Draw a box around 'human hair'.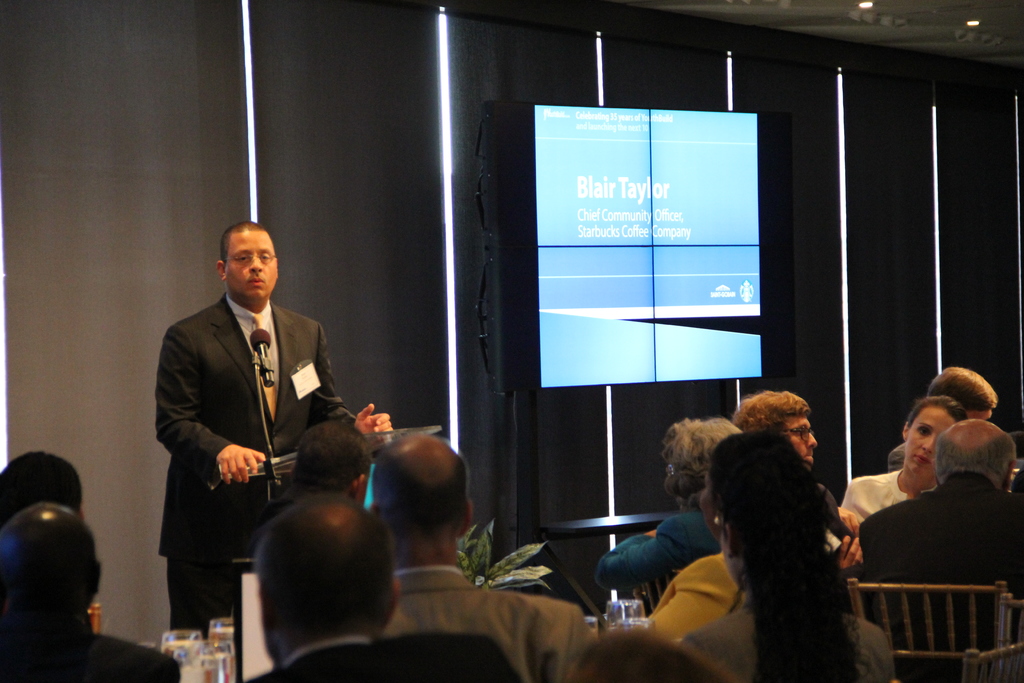
bbox=(927, 368, 1000, 413).
